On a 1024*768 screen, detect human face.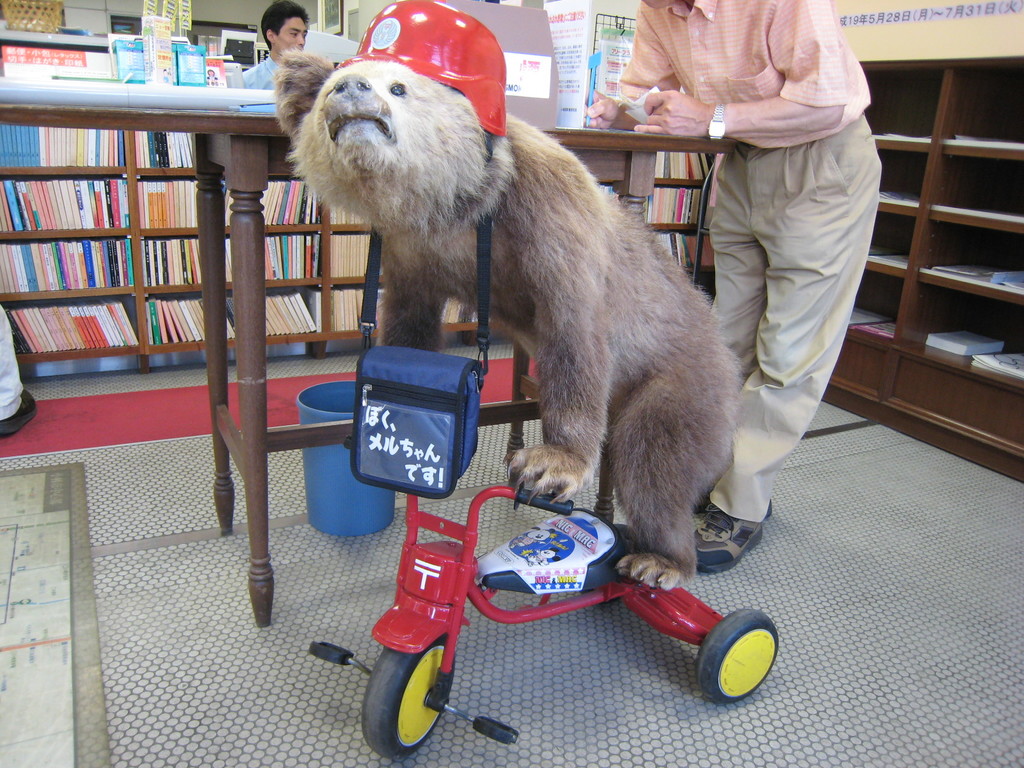
277:19:307:59.
